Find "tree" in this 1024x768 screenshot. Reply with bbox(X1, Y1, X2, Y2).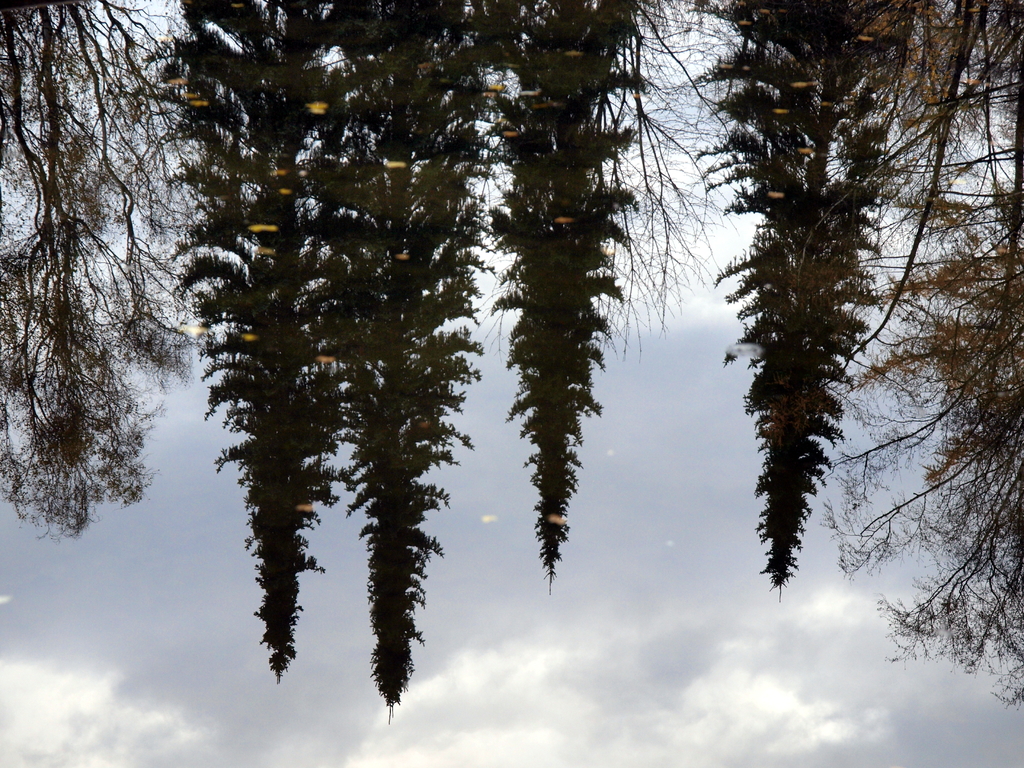
bbox(0, 0, 227, 553).
